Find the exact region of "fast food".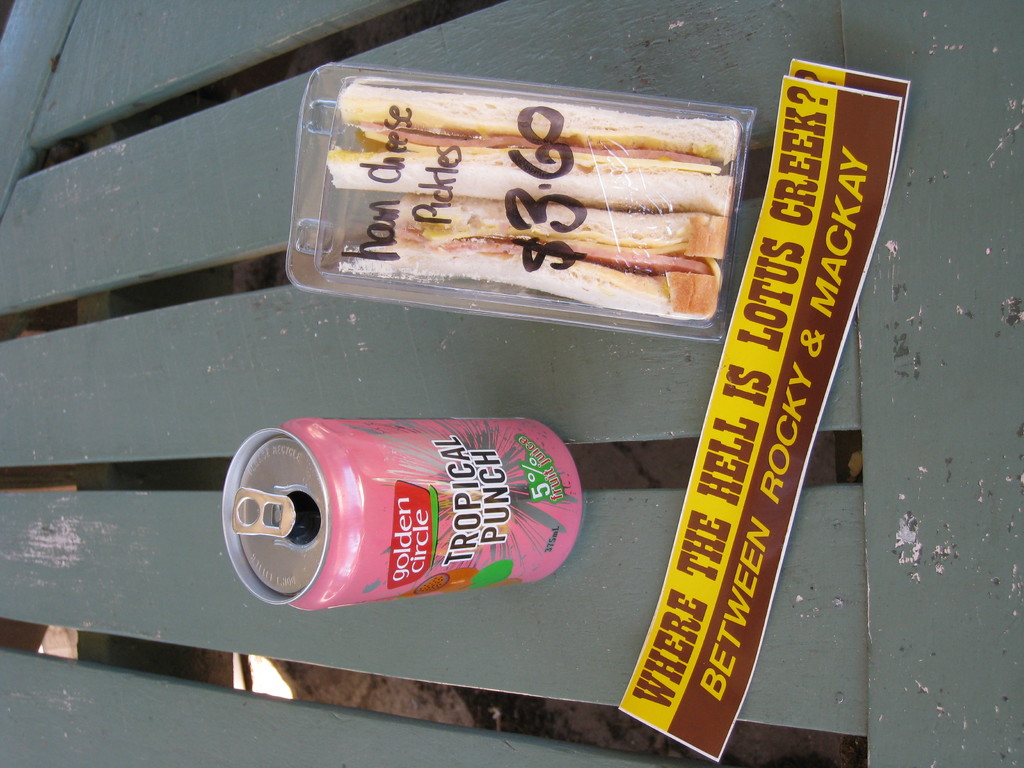
Exact region: bbox=(329, 80, 728, 328).
